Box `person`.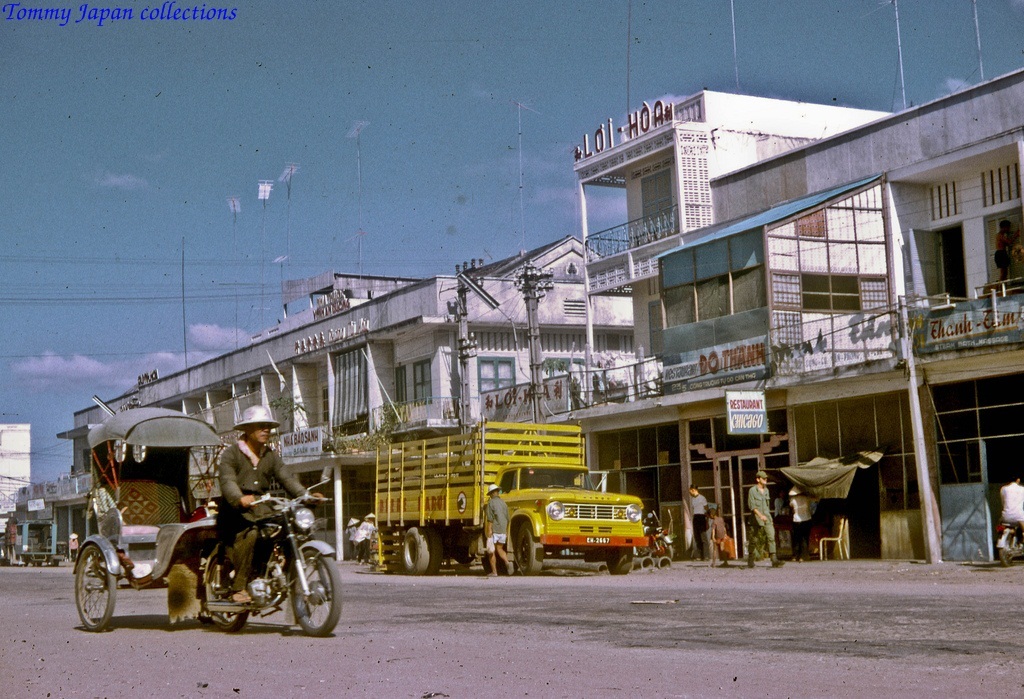
box=[709, 509, 729, 570].
